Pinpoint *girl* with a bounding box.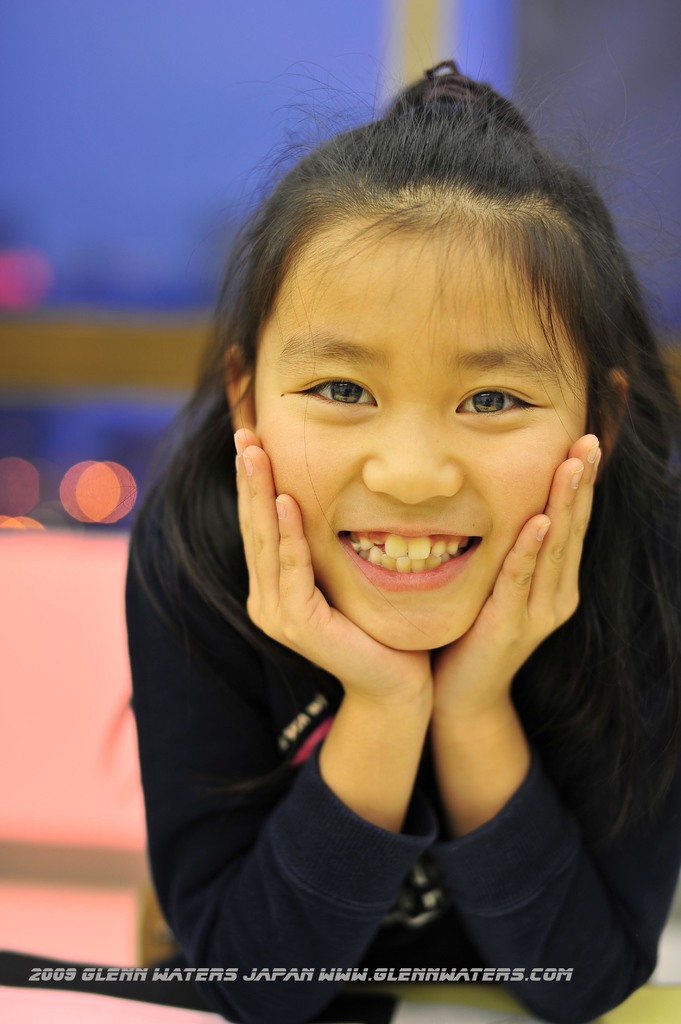
detection(126, 57, 680, 1023).
